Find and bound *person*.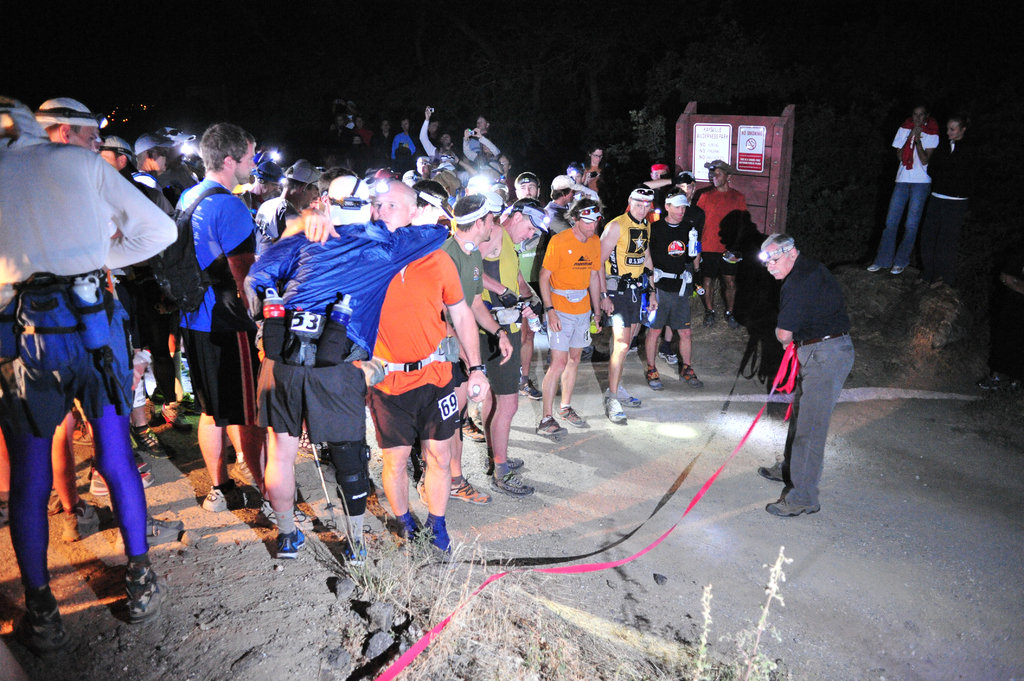
Bound: [915, 118, 977, 284].
